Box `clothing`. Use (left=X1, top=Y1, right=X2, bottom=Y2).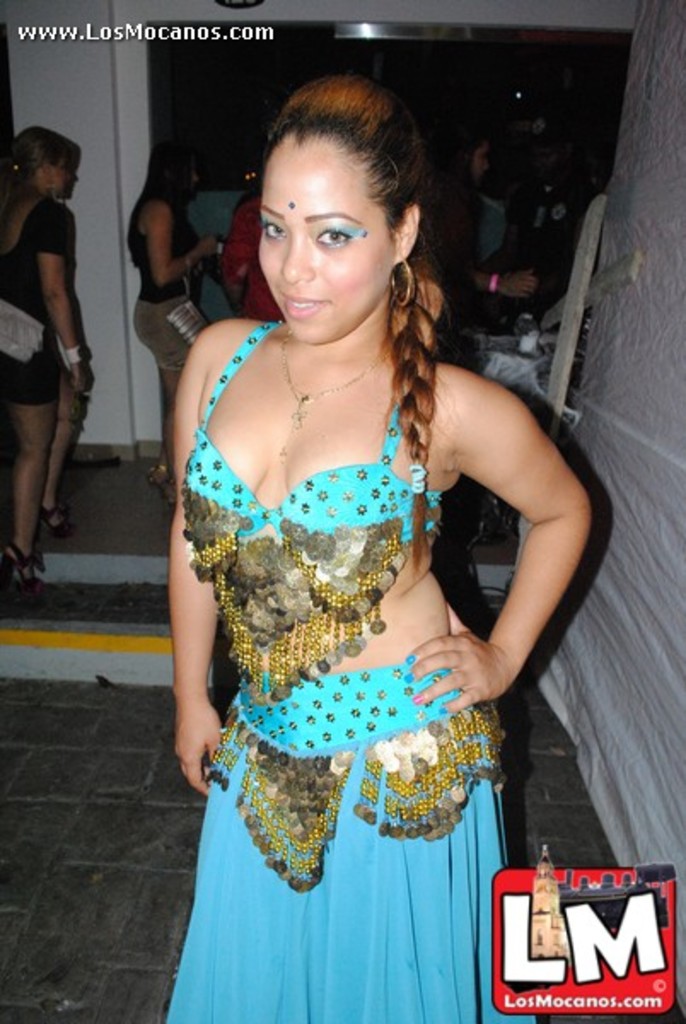
(left=478, top=167, right=602, bottom=326).
